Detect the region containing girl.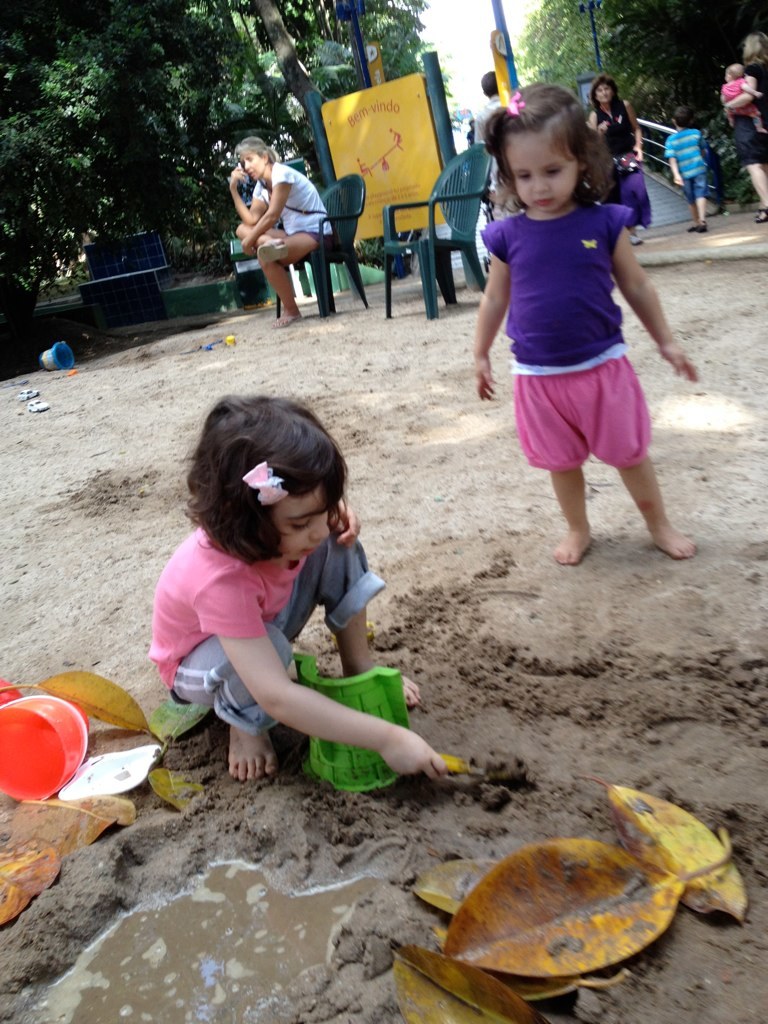
[x1=470, y1=73, x2=701, y2=570].
